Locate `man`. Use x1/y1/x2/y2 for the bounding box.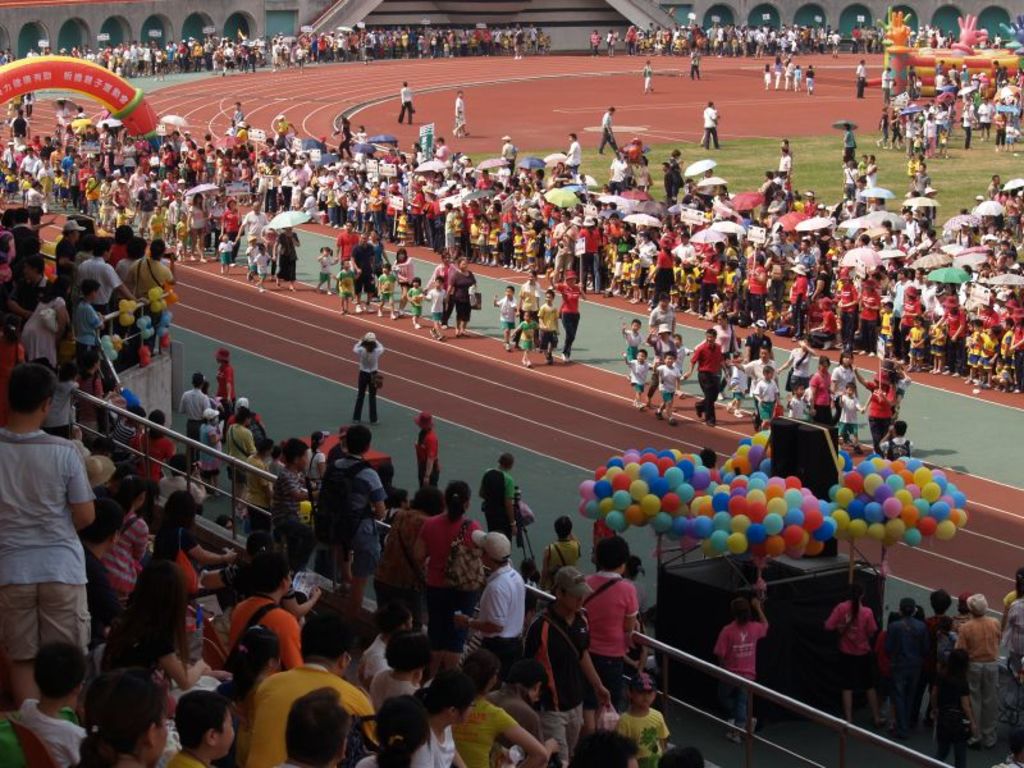
692/96/717/156.
